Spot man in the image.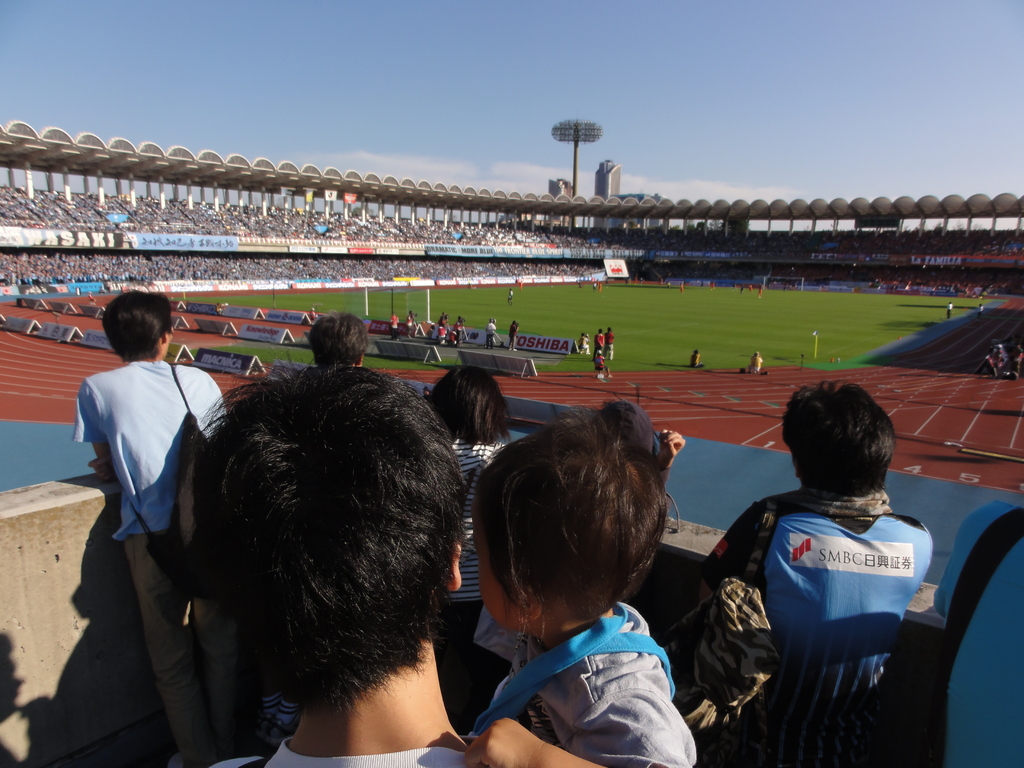
man found at x1=404, y1=312, x2=415, y2=340.
